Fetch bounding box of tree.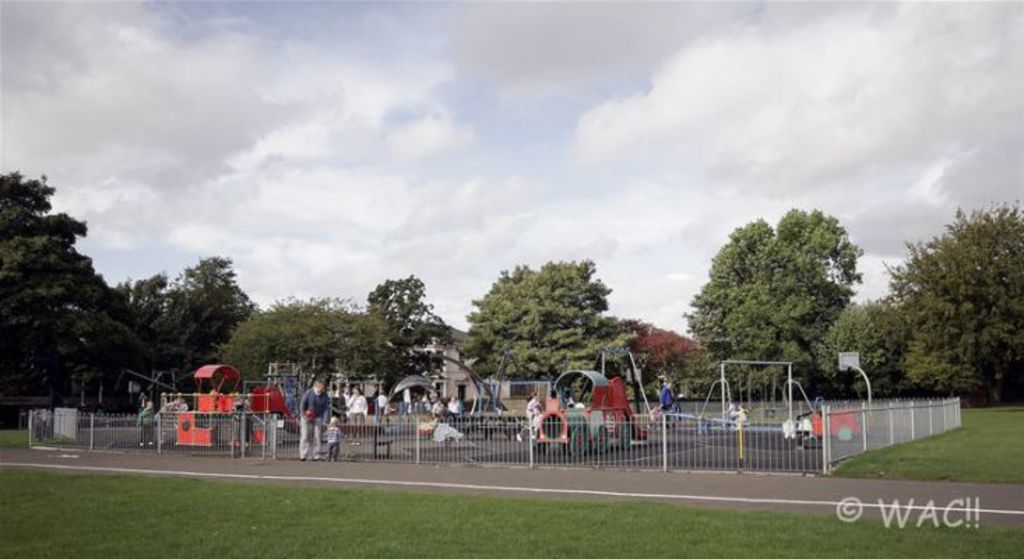
Bbox: 363, 267, 433, 326.
